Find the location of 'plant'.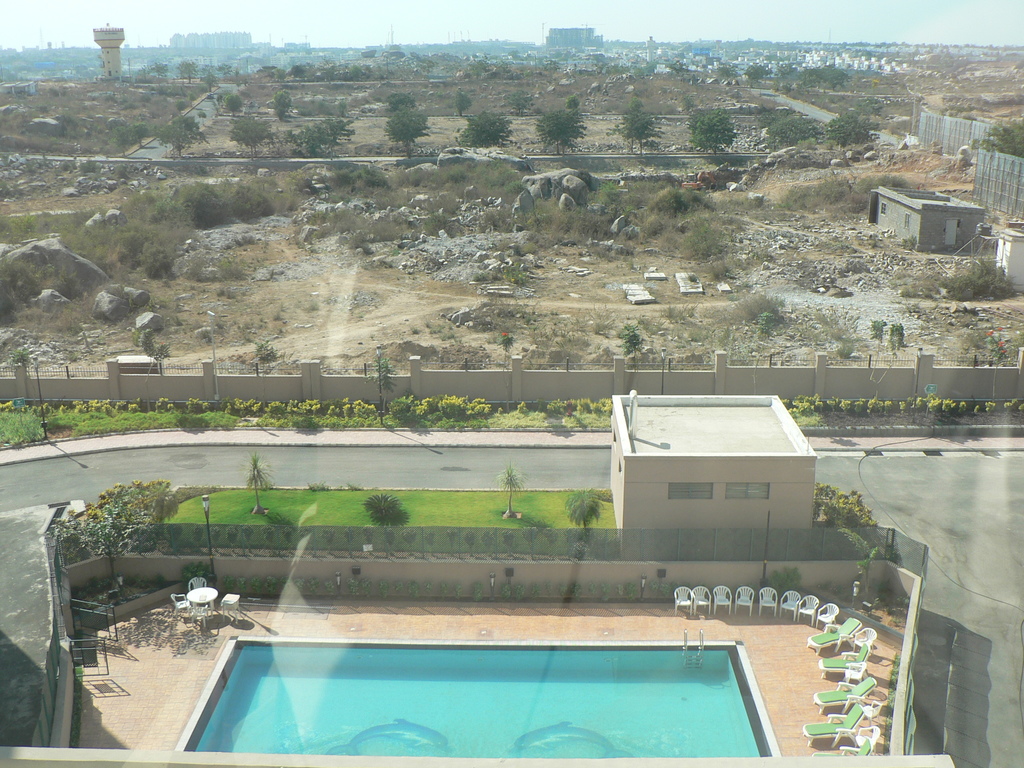
Location: [435, 390, 465, 416].
